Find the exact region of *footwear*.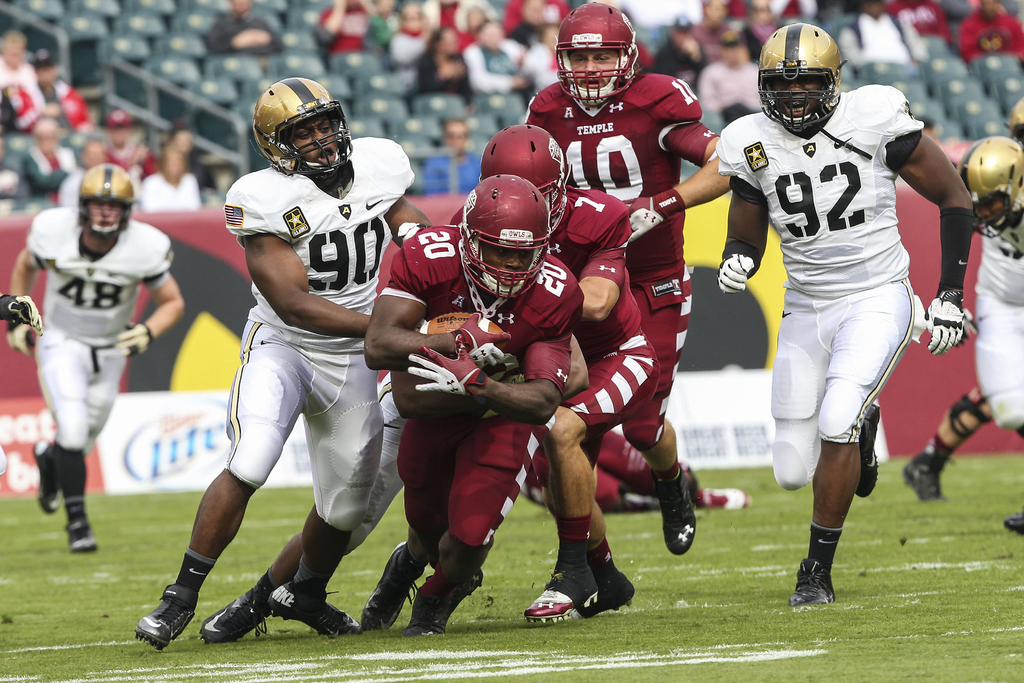
Exact region: box(407, 570, 491, 636).
